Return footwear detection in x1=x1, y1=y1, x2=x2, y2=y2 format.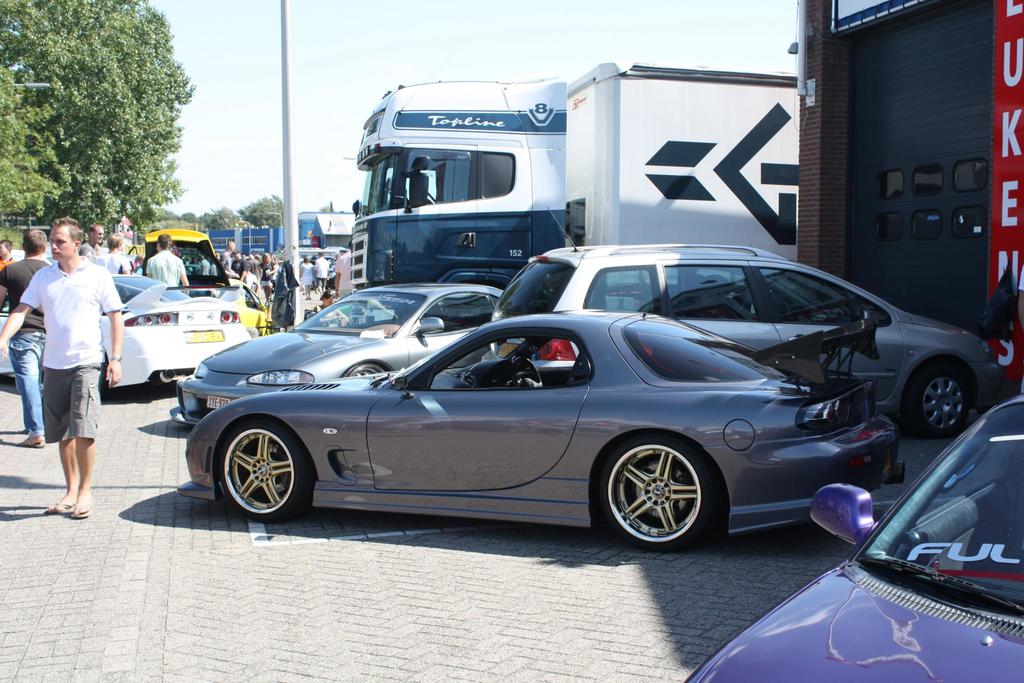
x1=45, y1=499, x2=73, y2=515.
